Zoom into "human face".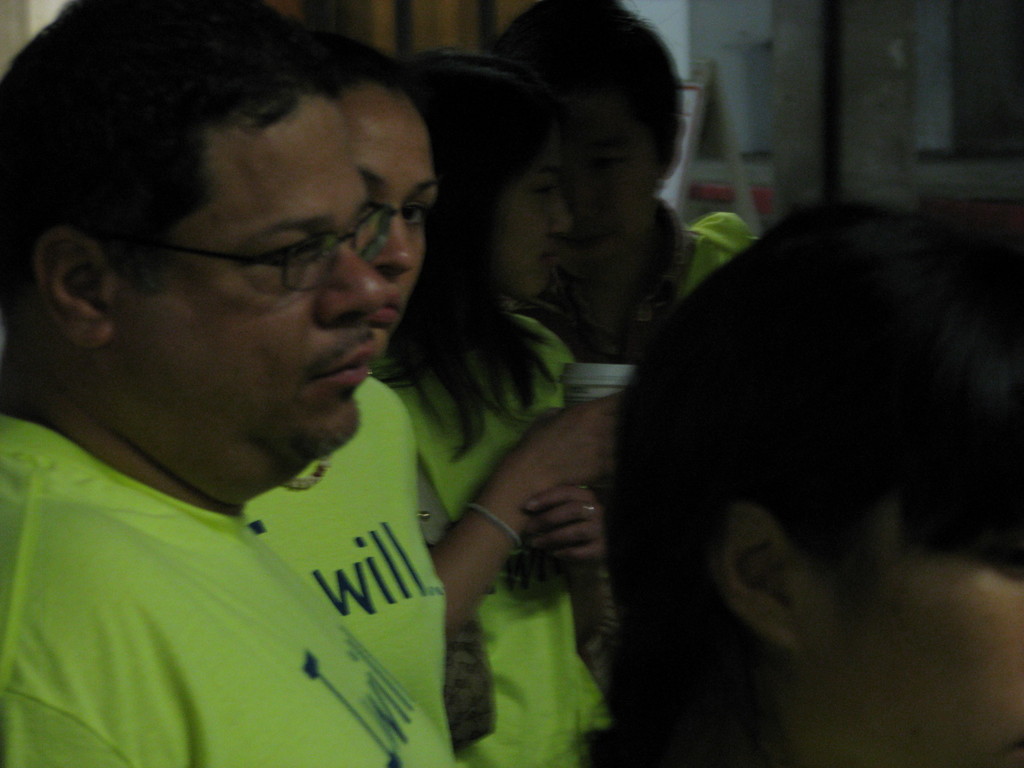
Zoom target: bbox(556, 92, 653, 269).
